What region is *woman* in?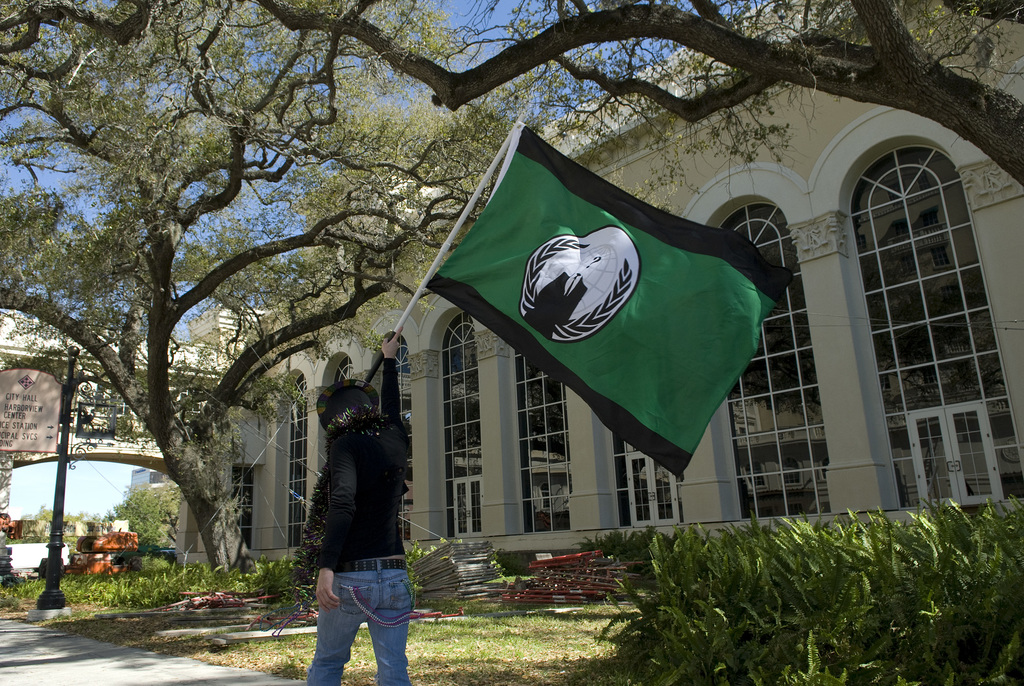
(left=294, top=327, right=417, bottom=685).
